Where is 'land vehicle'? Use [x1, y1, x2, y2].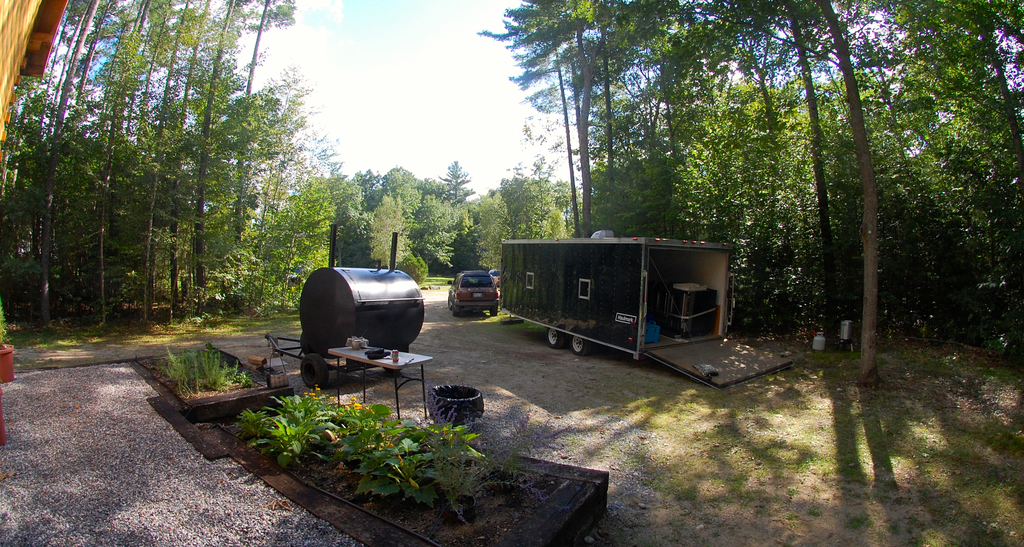
[515, 222, 761, 382].
